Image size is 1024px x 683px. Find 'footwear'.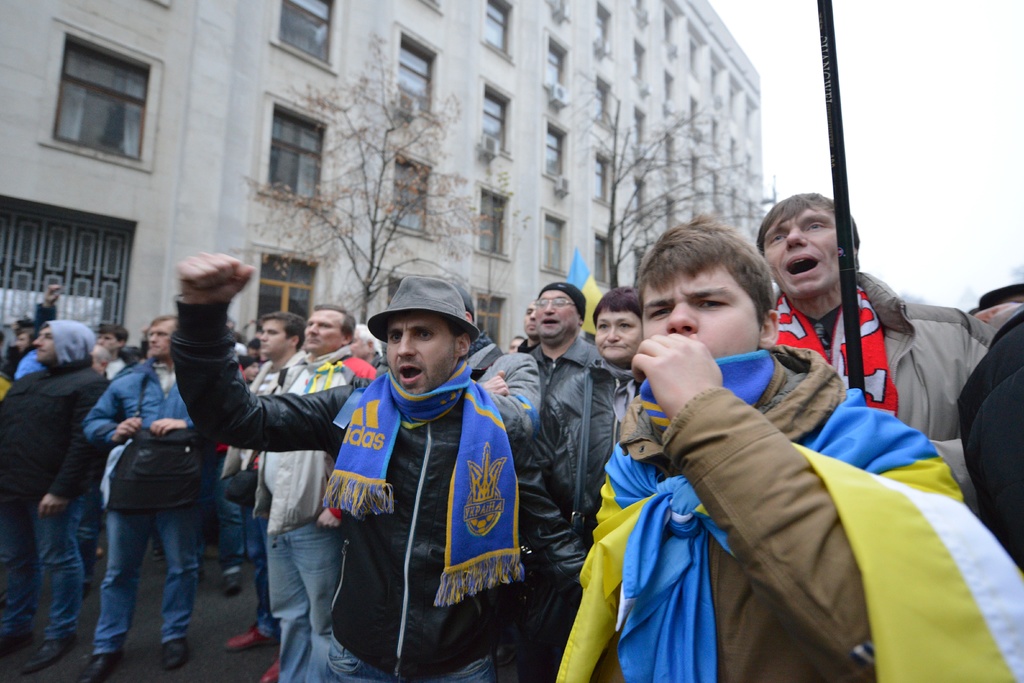
[x1=0, y1=625, x2=35, y2=656].
